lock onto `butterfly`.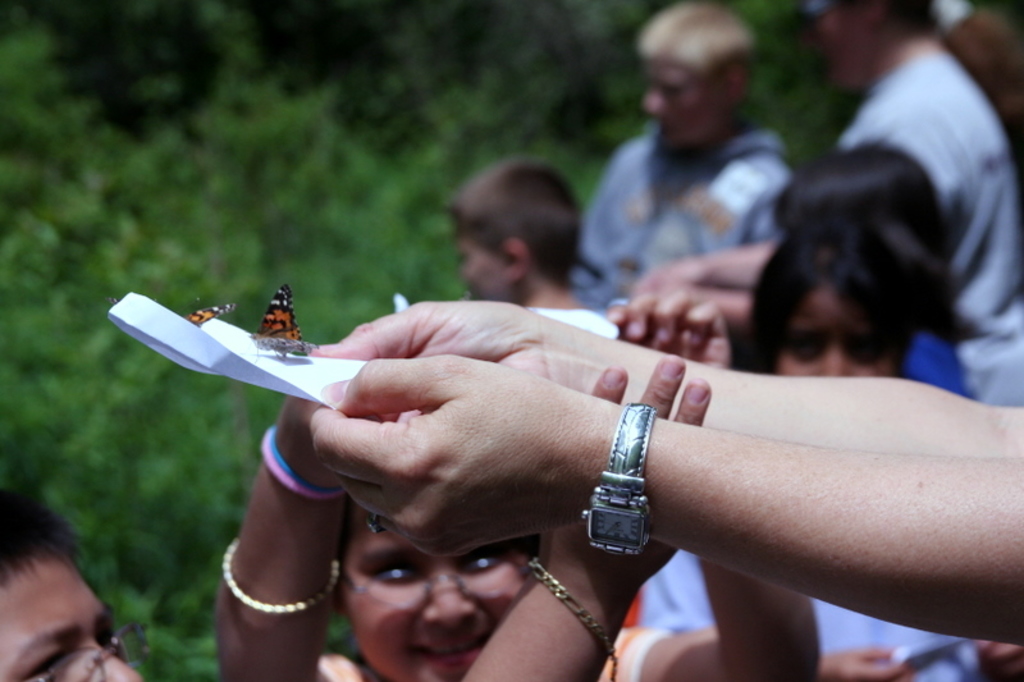
Locked: <box>230,285,311,363</box>.
